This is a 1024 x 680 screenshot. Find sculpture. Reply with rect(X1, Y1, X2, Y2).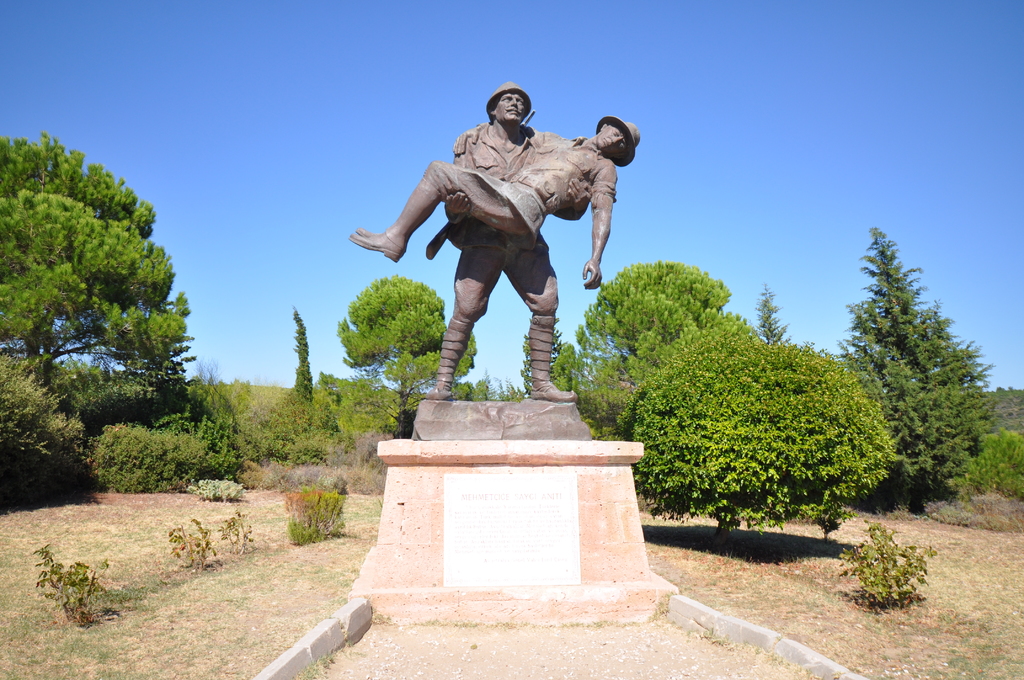
rect(364, 102, 634, 432).
